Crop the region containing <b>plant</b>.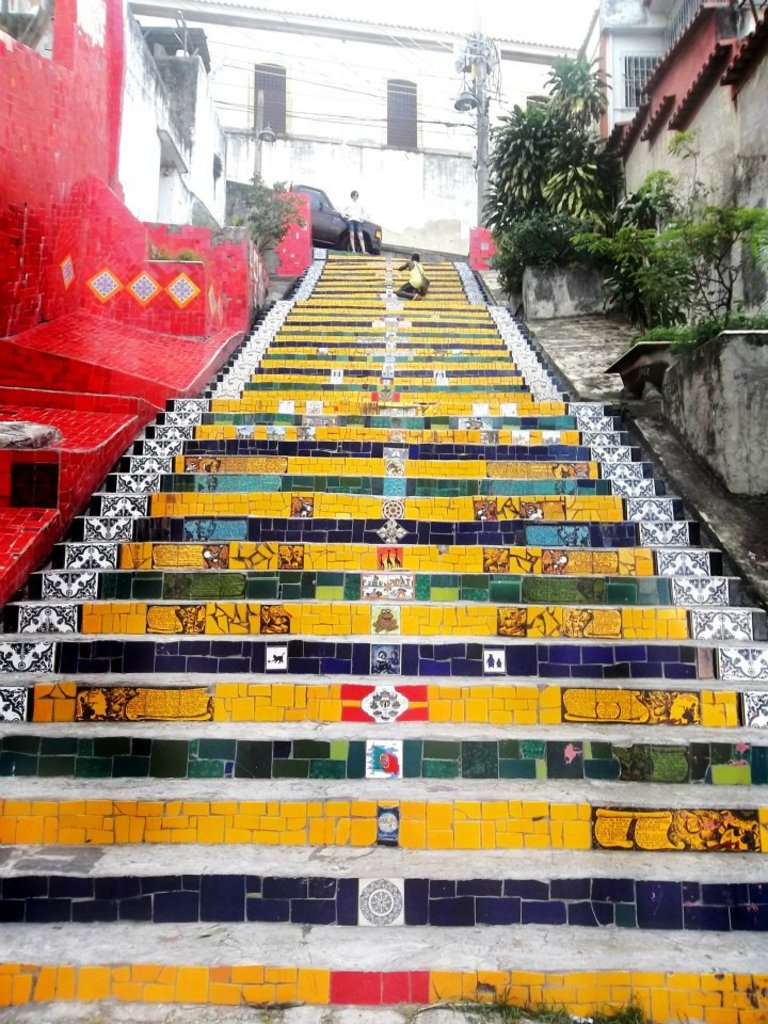
Crop region: bbox(224, 181, 309, 283).
